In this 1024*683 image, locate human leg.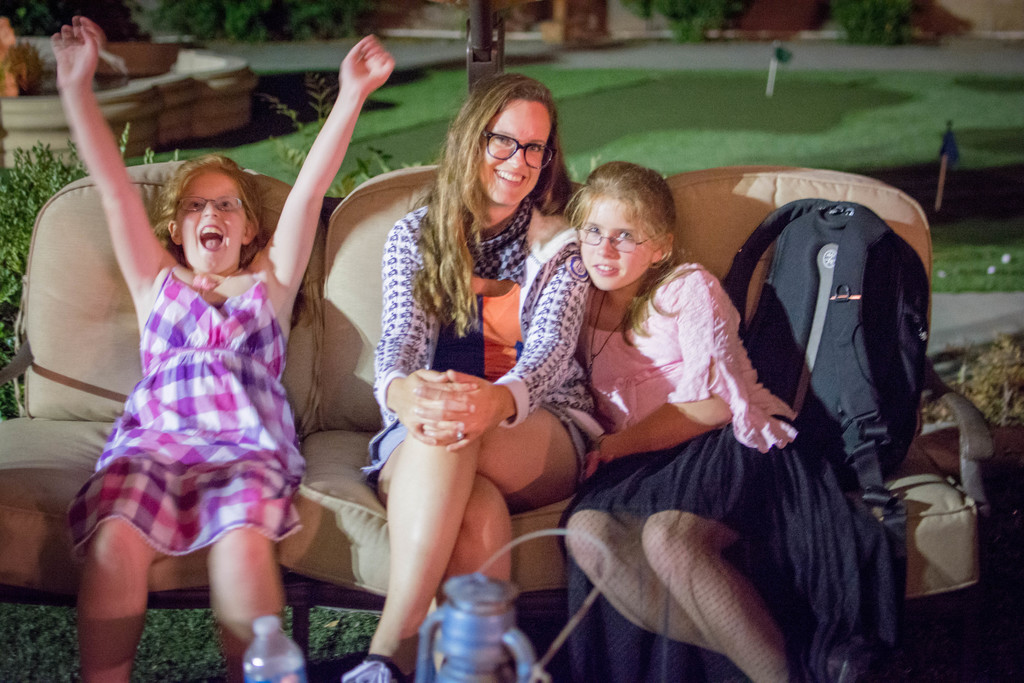
Bounding box: 564/509/792/682.
